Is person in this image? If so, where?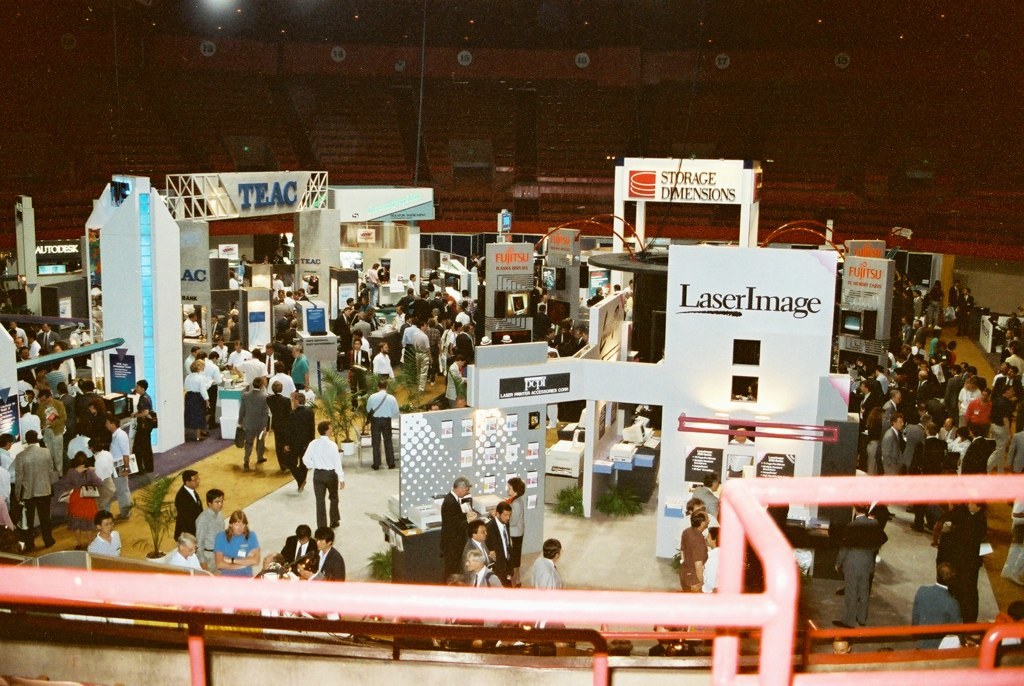
Yes, at bbox=[926, 279, 942, 328].
